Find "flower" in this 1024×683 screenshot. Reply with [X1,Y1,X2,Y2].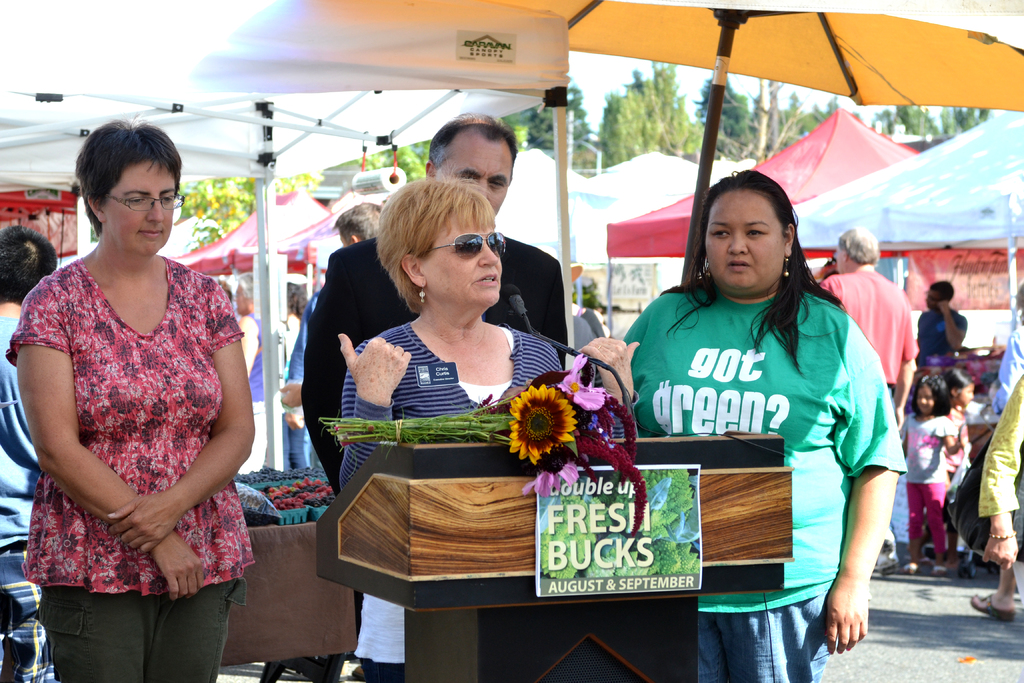
[490,374,596,482].
